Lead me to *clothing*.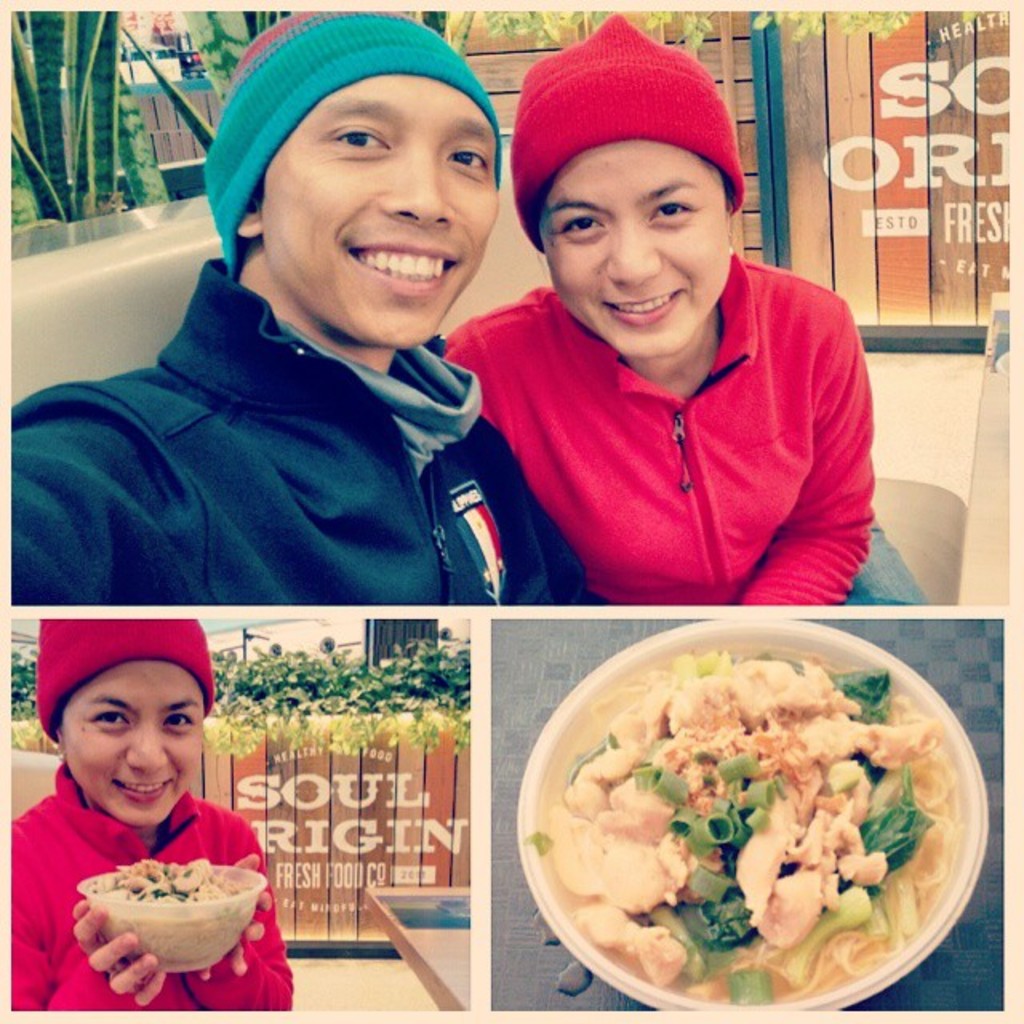
Lead to pyautogui.locateOnScreen(14, 251, 515, 598).
